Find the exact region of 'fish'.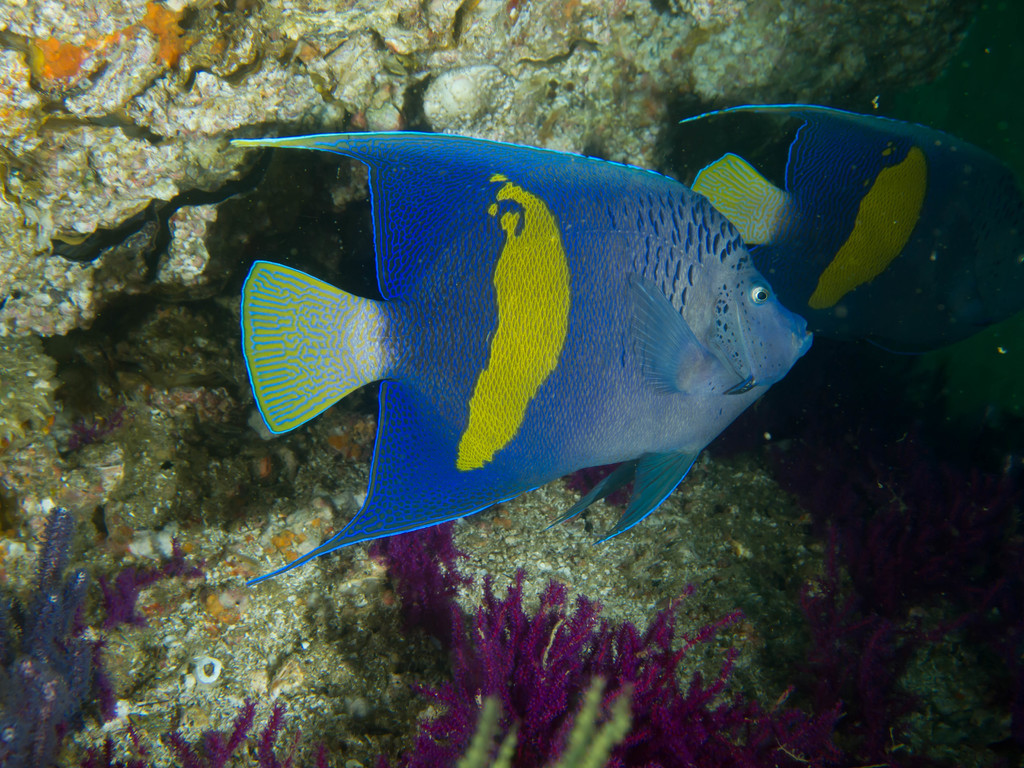
Exact region: <bbox>193, 134, 823, 608</bbox>.
